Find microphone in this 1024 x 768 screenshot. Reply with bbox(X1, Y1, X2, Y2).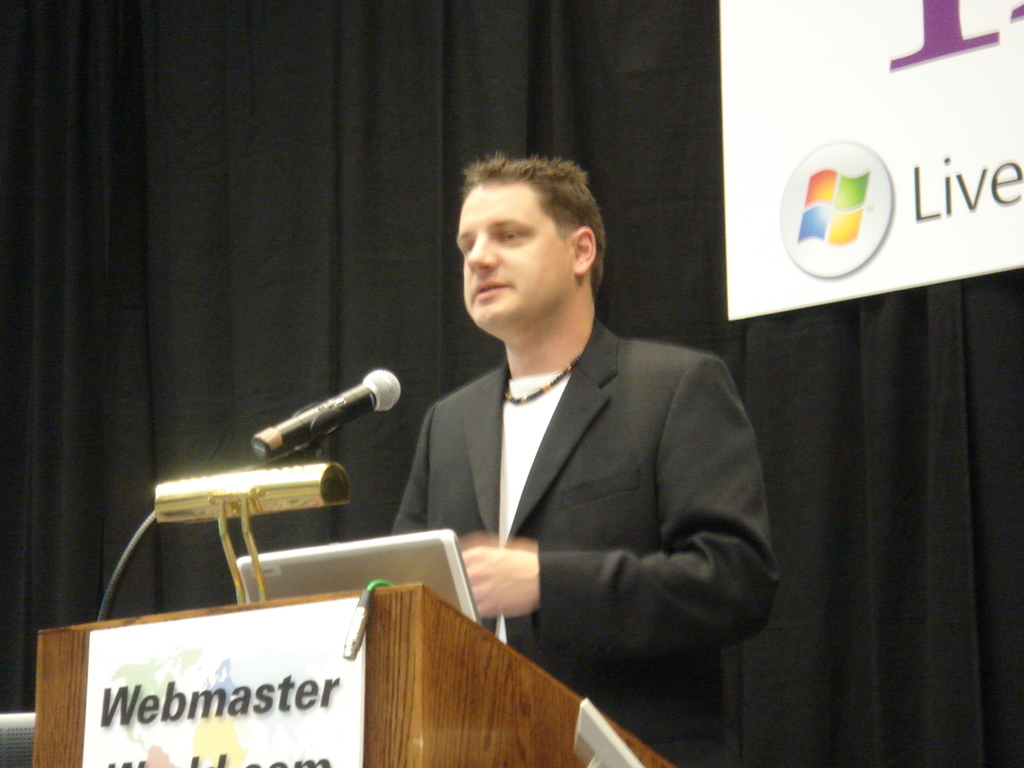
bbox(243, 379, 406, 508).
